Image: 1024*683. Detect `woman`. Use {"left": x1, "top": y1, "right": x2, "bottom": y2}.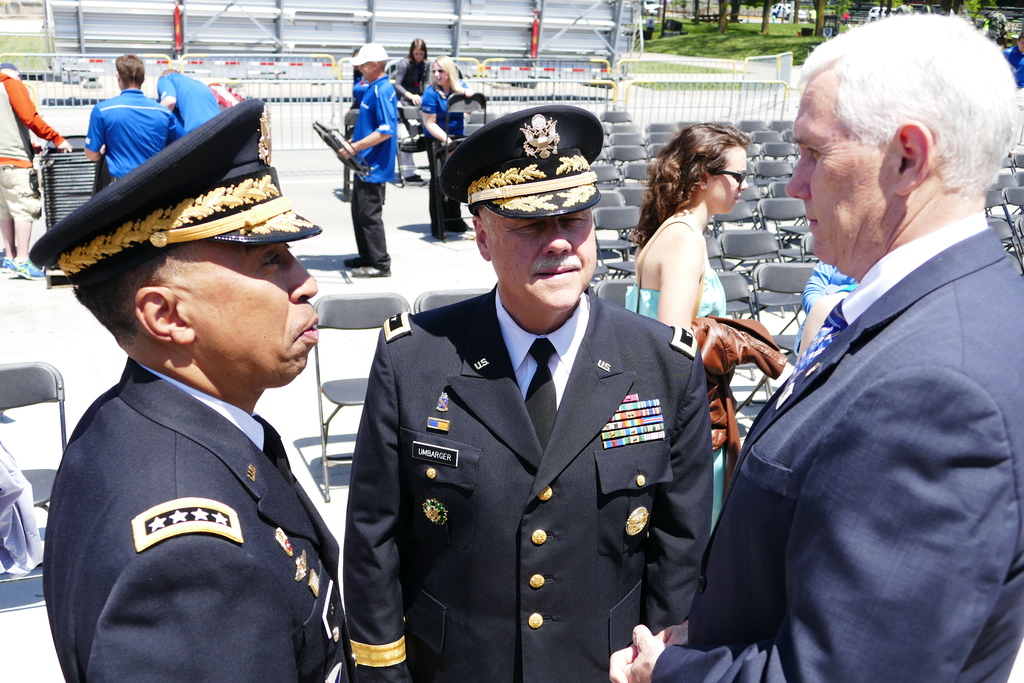
{"left": 798, "top": 263, "right": 856, "bottom": 358}.
